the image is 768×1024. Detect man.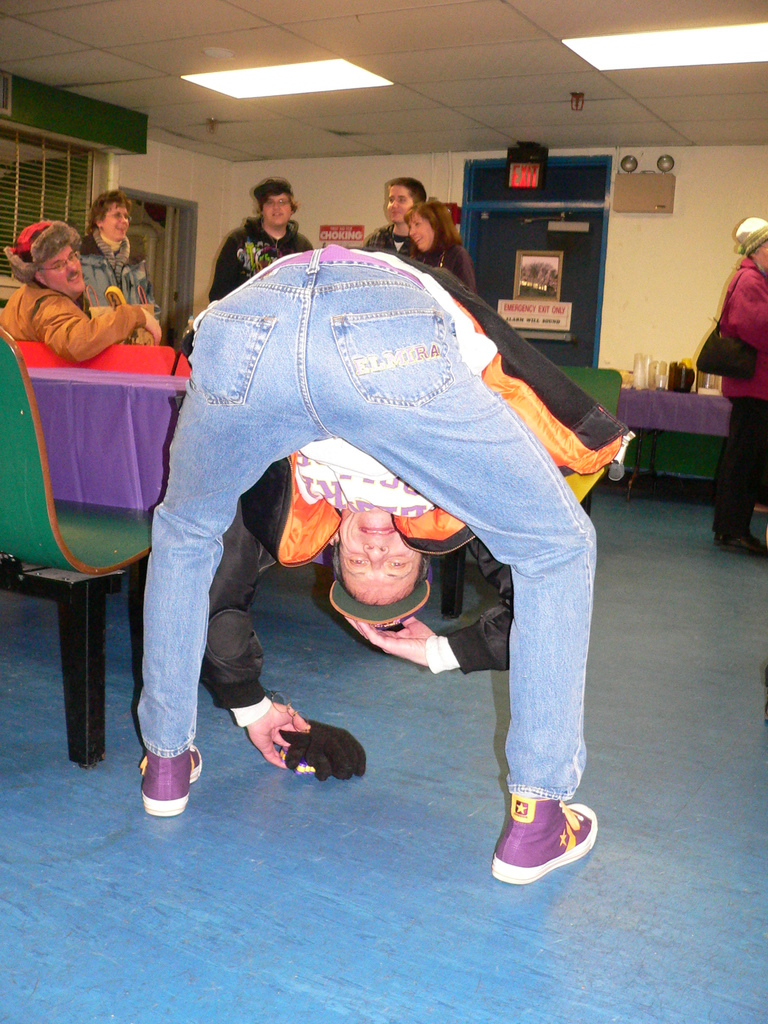
Detection: [0,221,159,369].
